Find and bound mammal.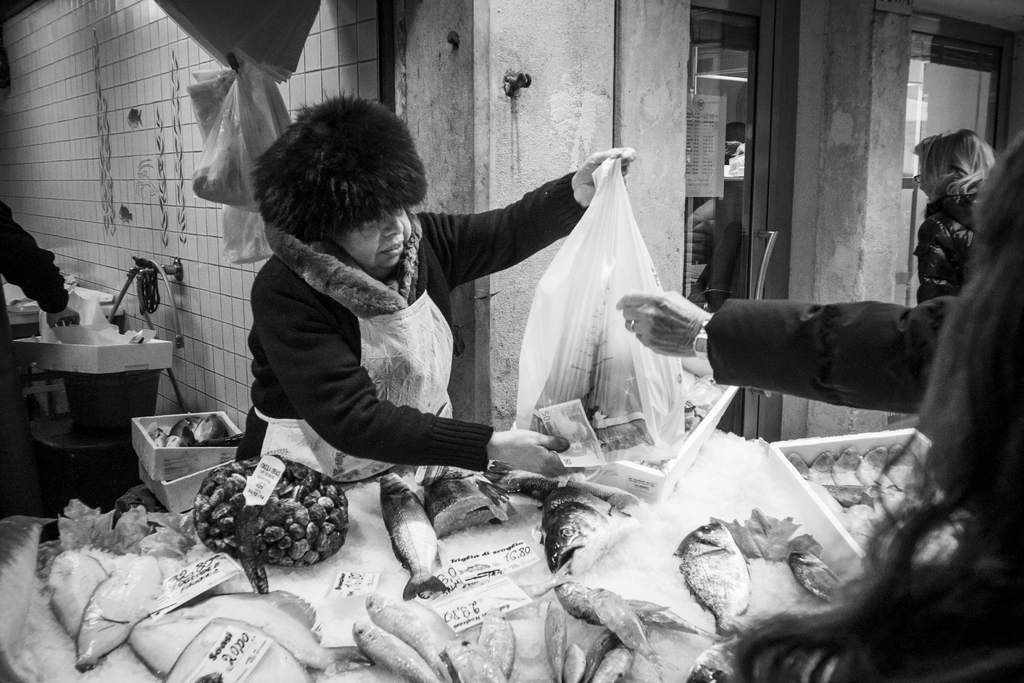
Bound: 908, 129, 993, 302.
